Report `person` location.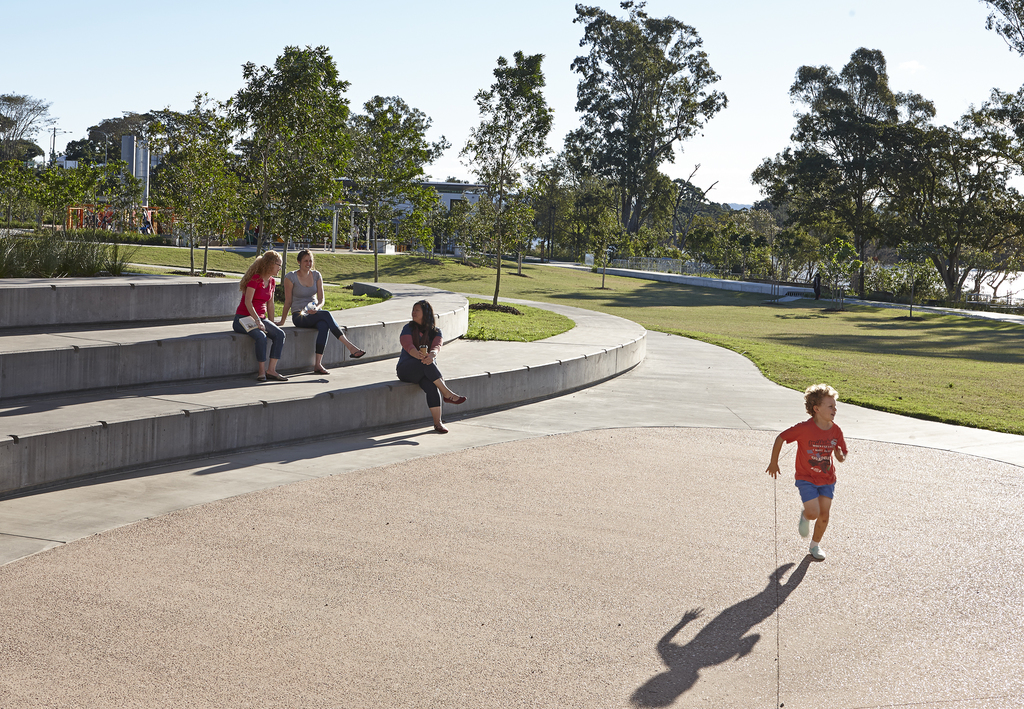
Report: 276/250/371/371.
